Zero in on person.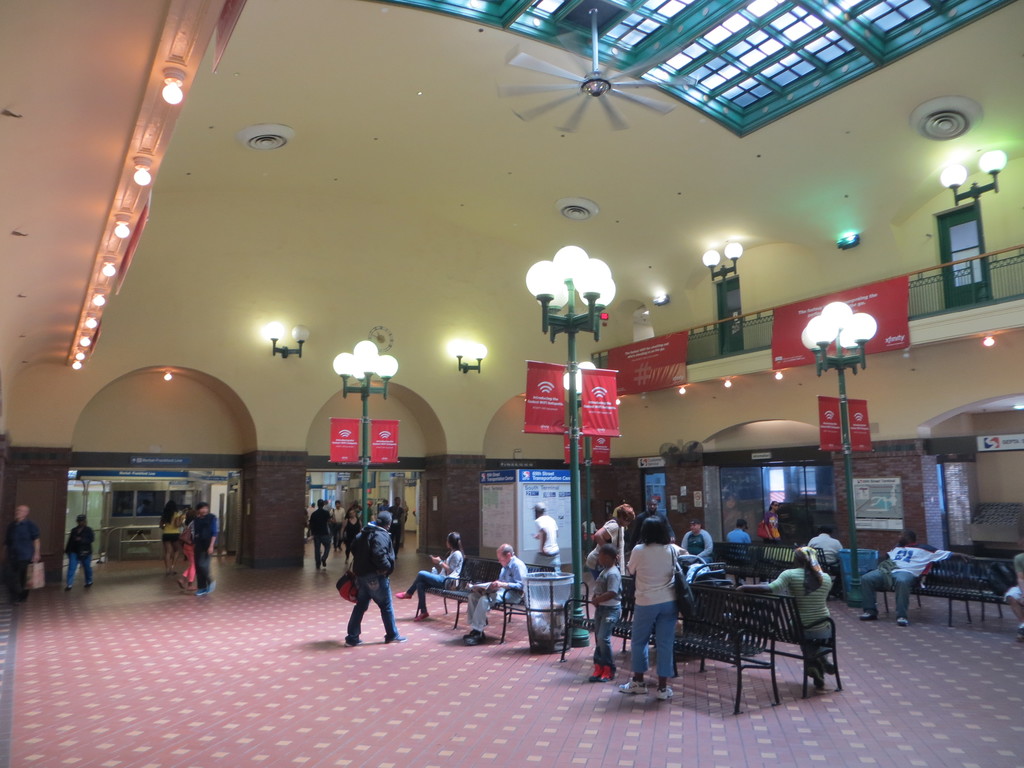
Zeroed in: {"left": 680, "top": 521, "right": 715, "bottom": 578}.
